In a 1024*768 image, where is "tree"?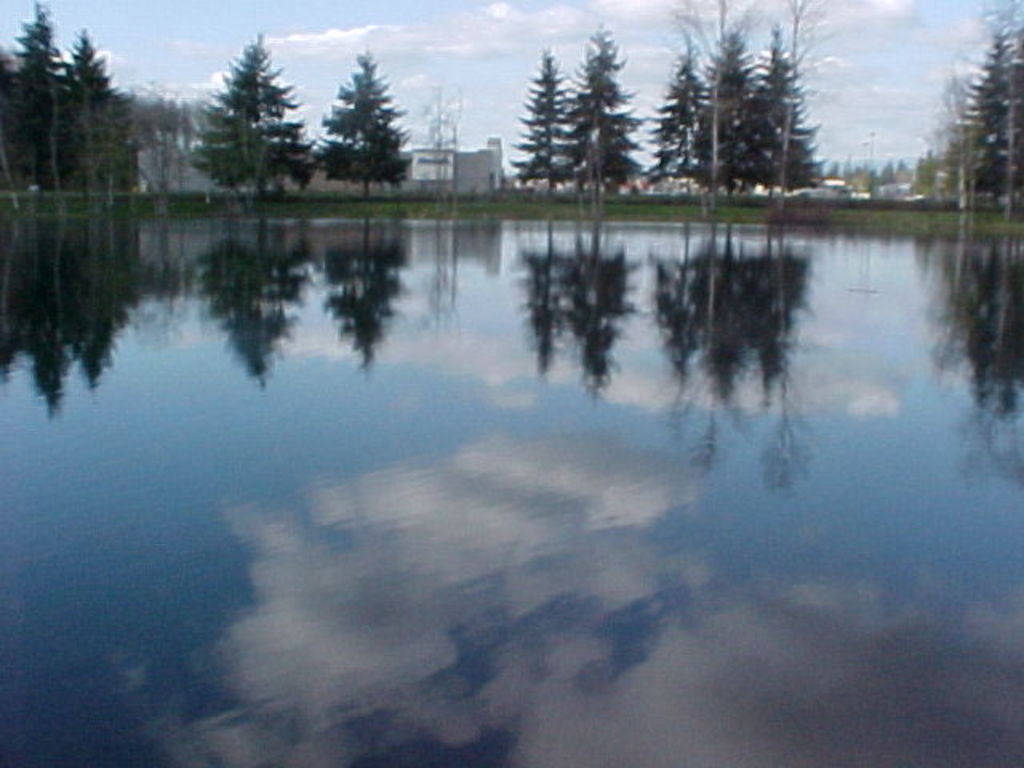
(578, 24, 648, 206).
